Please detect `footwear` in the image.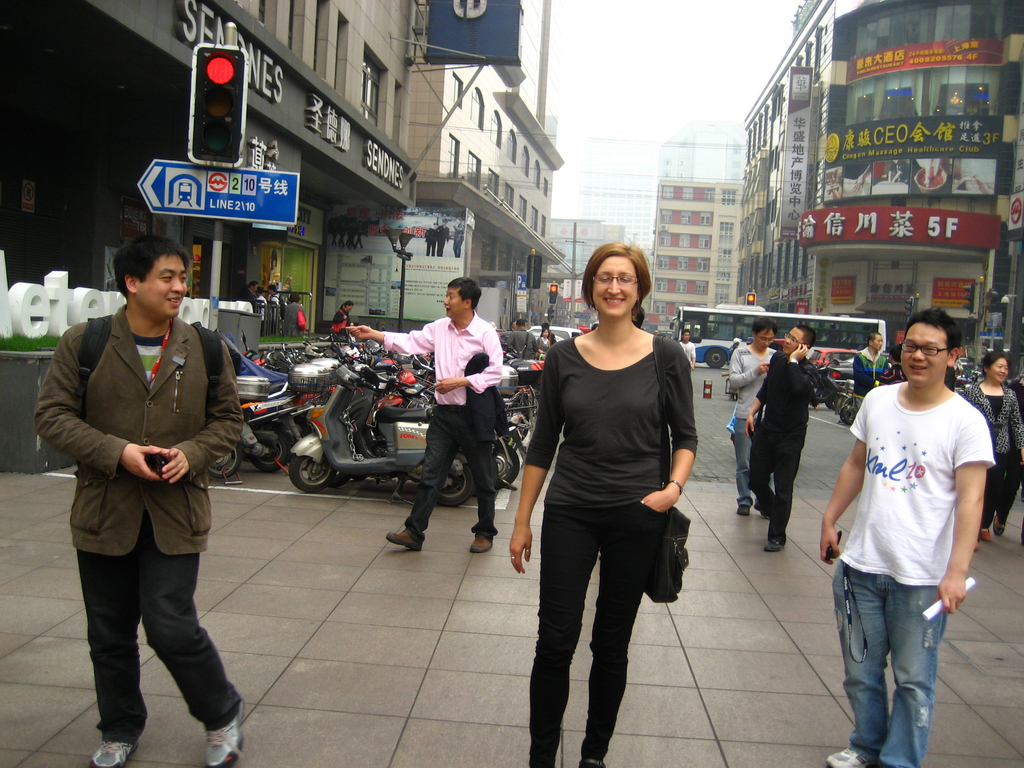
bbox(205, 693, 245, 767).
